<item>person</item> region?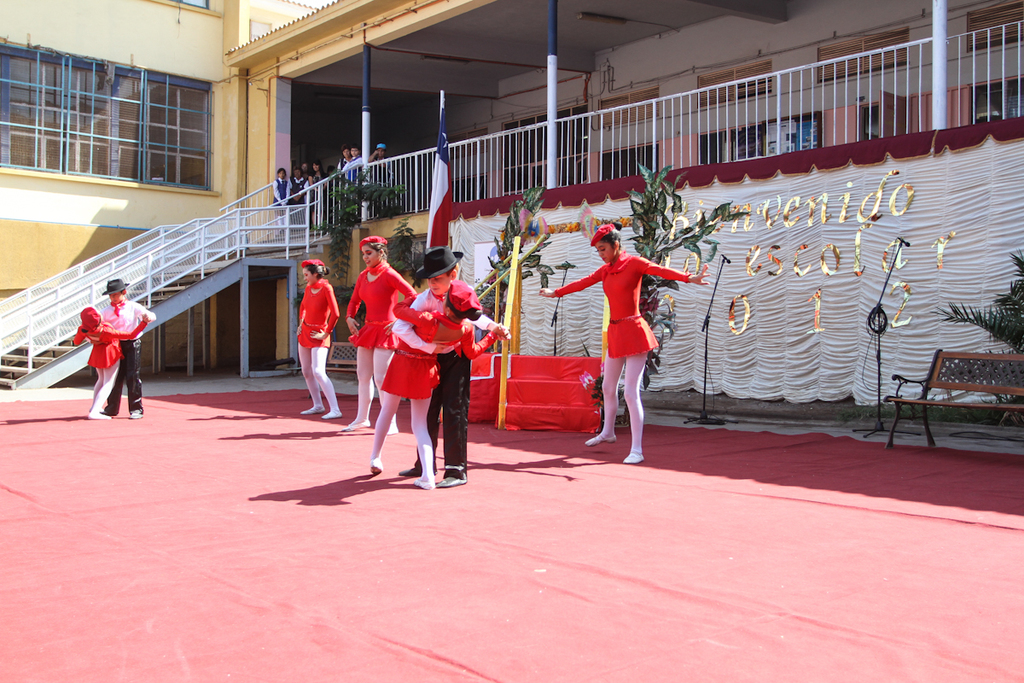
<bbox>307, 161, 326, 184</bbox>
